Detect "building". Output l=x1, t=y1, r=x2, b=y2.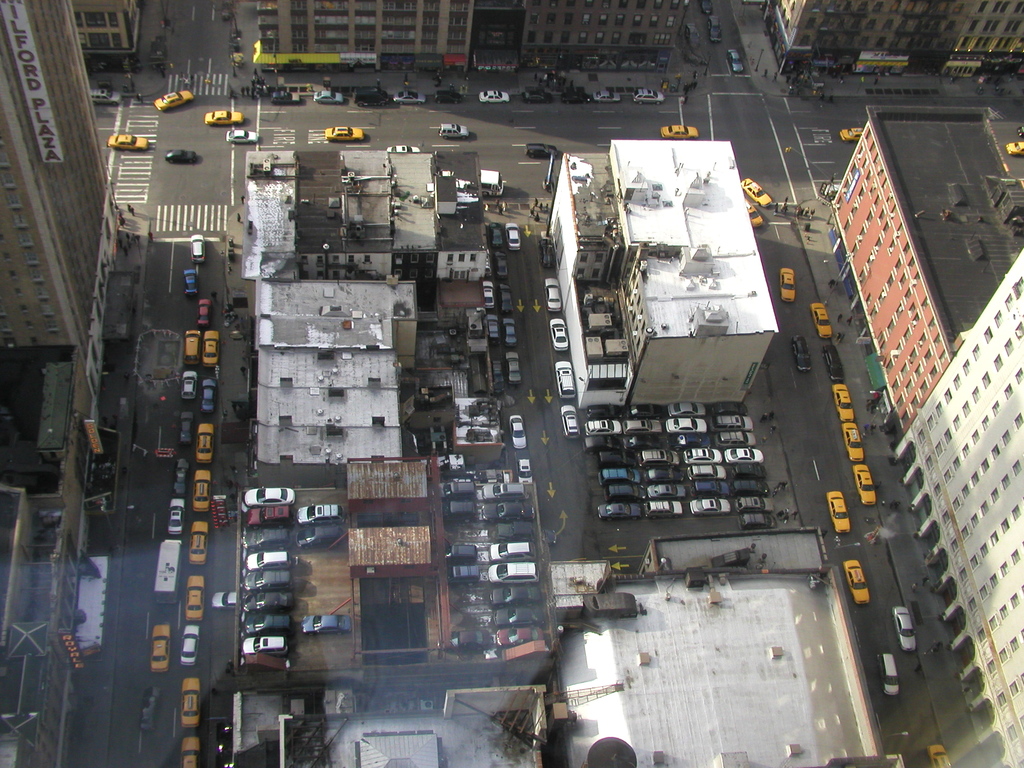
l=824, t=109, r=1023, b=435.
